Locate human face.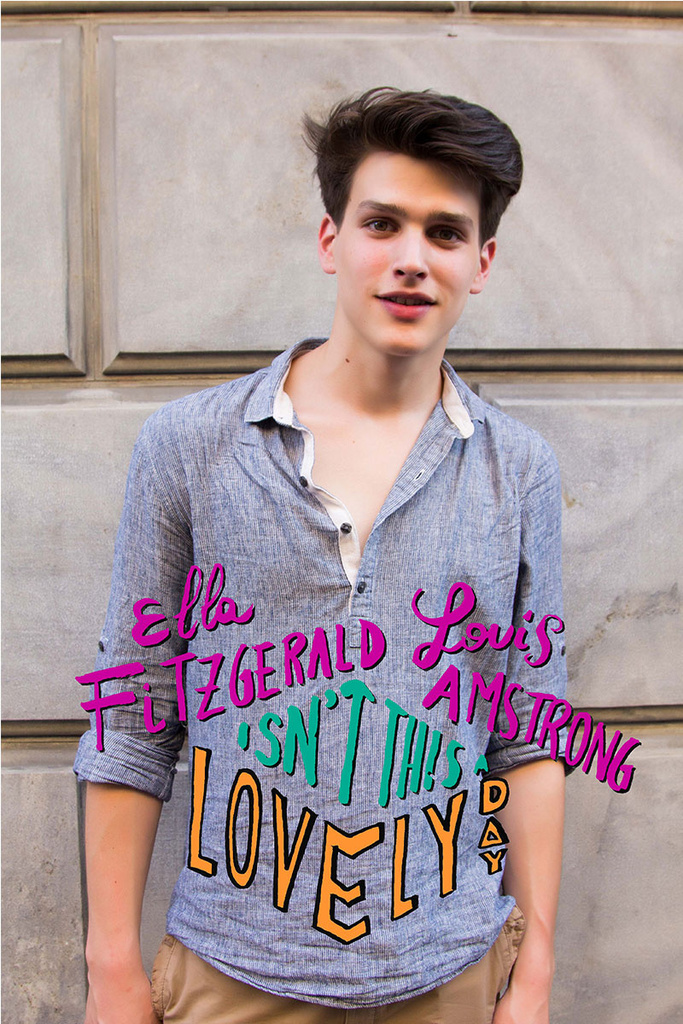
Bounding box: 336 158 476 360.
